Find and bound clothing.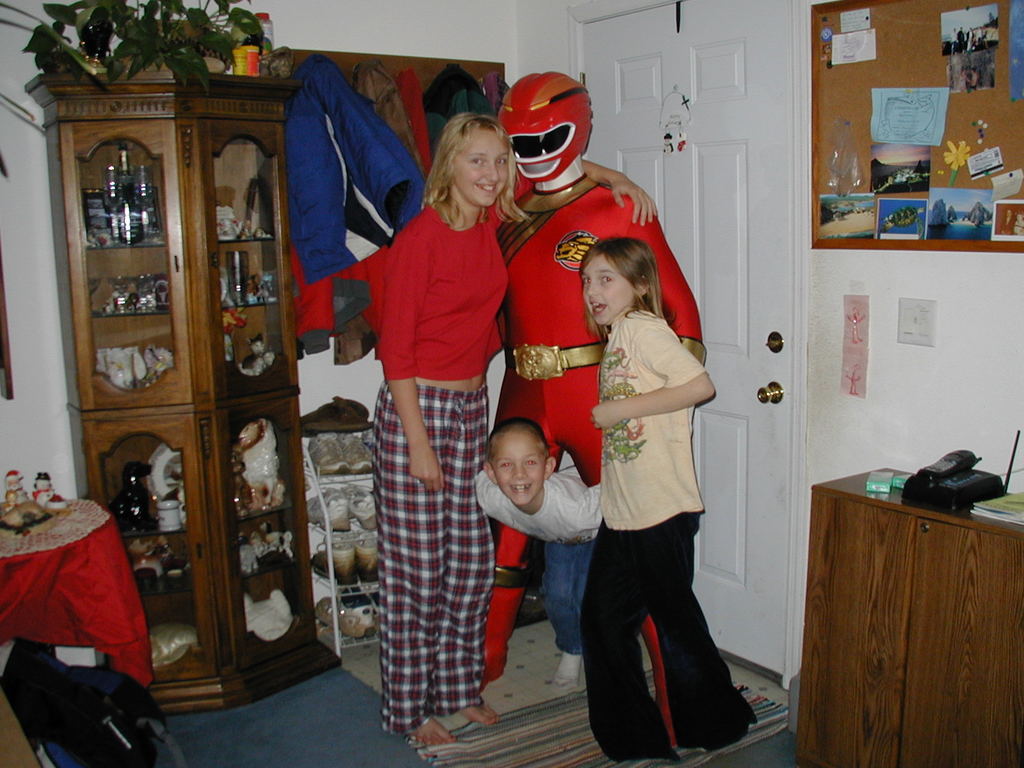
Bound: box=[422, 61, 483, 166].
